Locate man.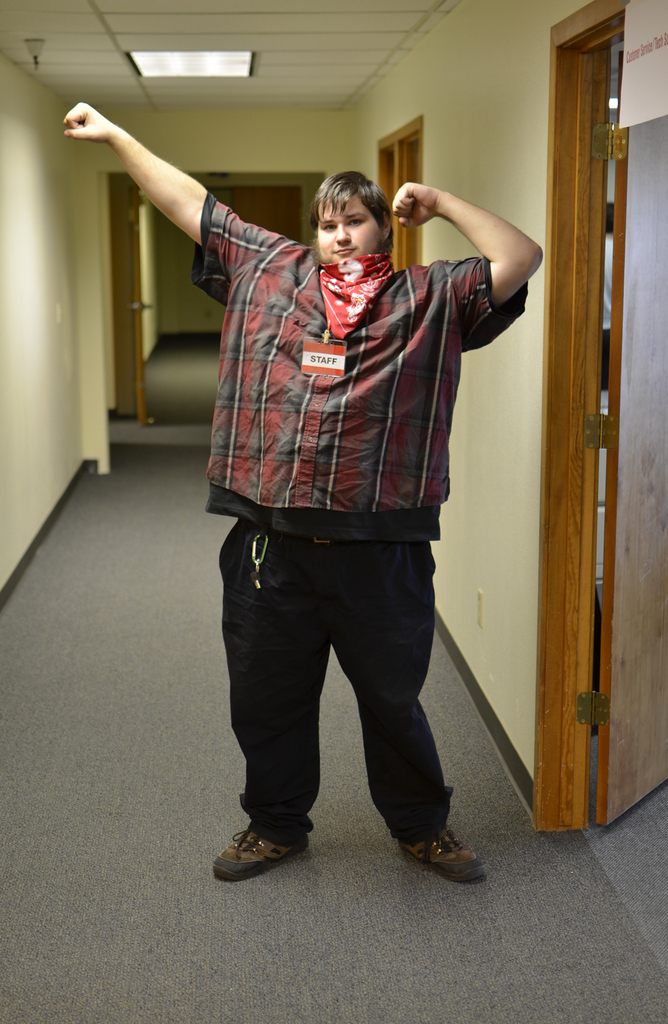
Bounding box: select_region(61, 99, 546, 882).
